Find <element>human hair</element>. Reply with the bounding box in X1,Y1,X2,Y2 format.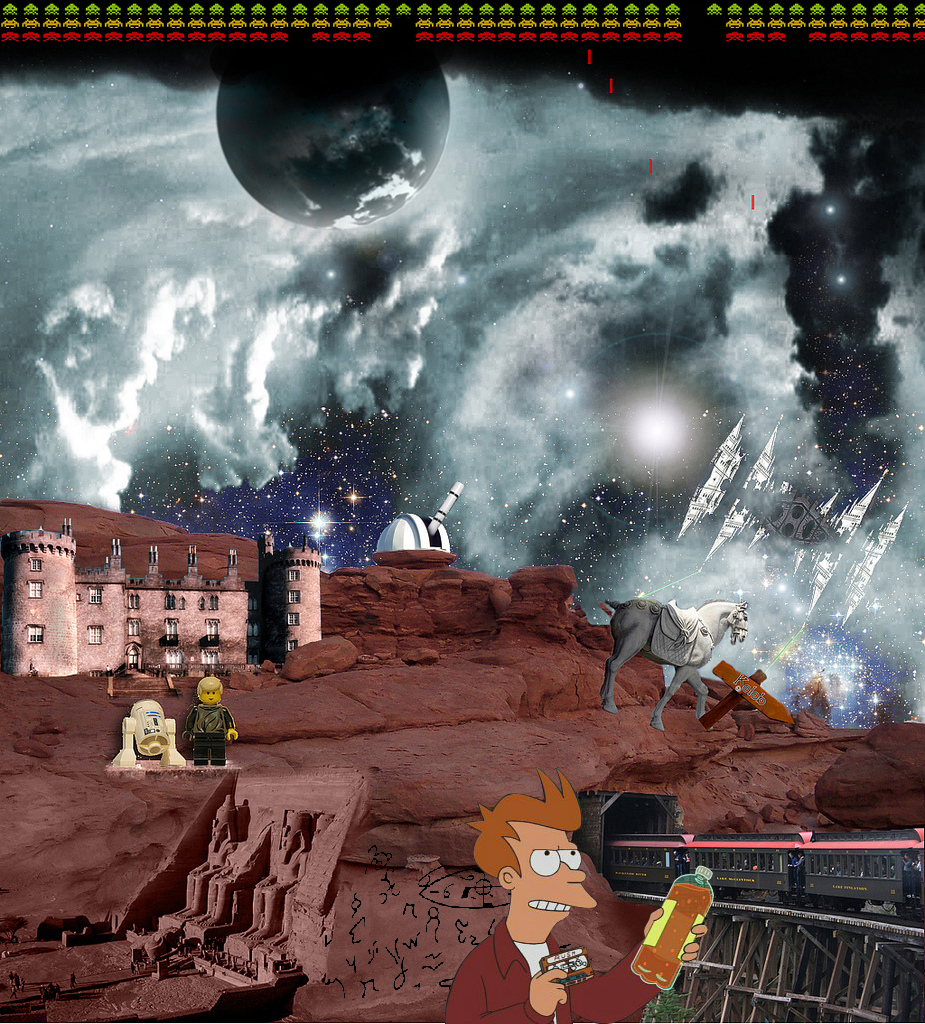
469,772,584,877.
